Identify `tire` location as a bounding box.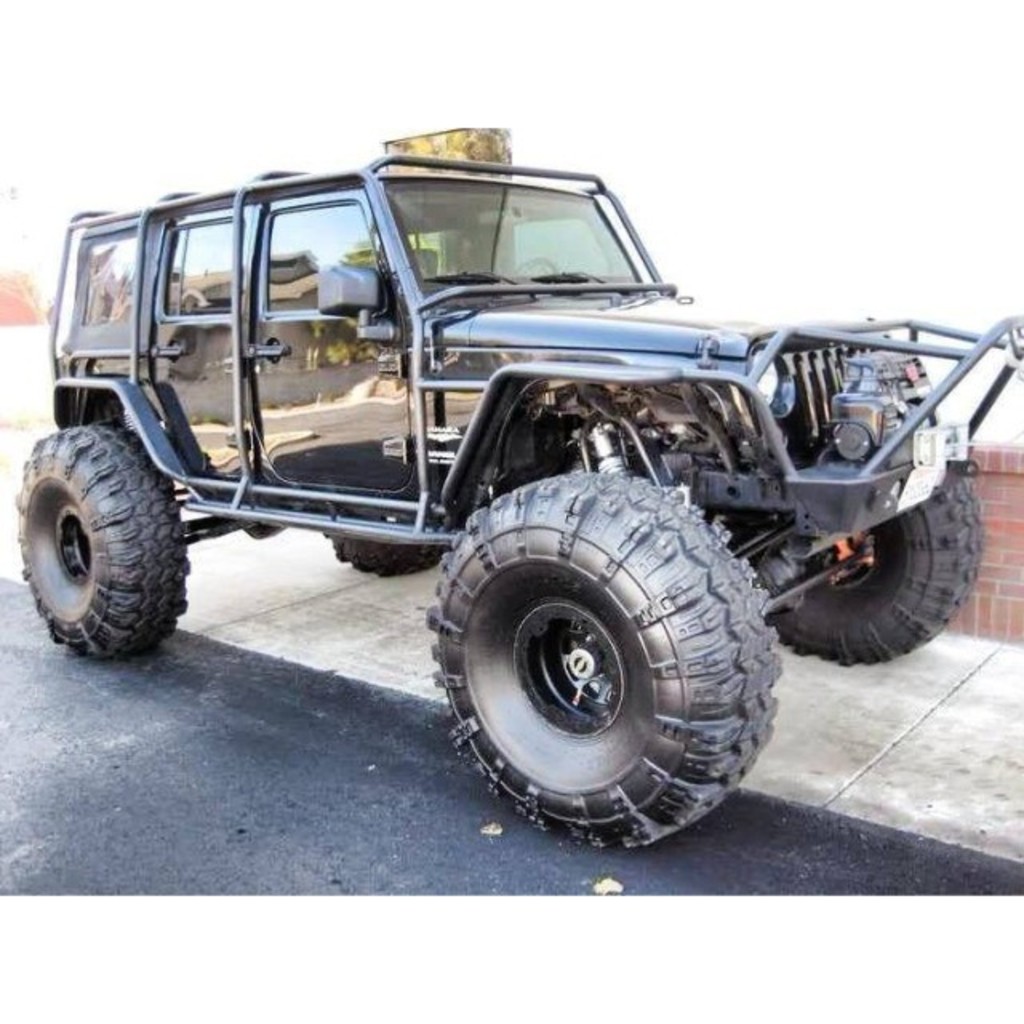
[x1=413, y1=456, x2=781, y2=850].
